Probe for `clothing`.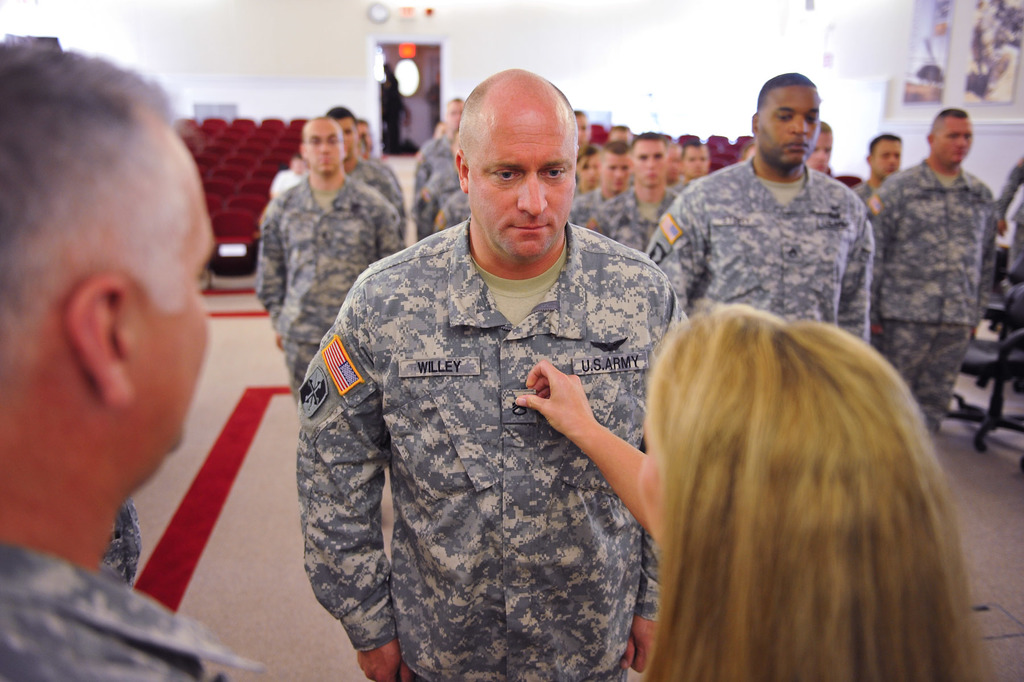
Probe result: region(667, 174, 685, 192).
